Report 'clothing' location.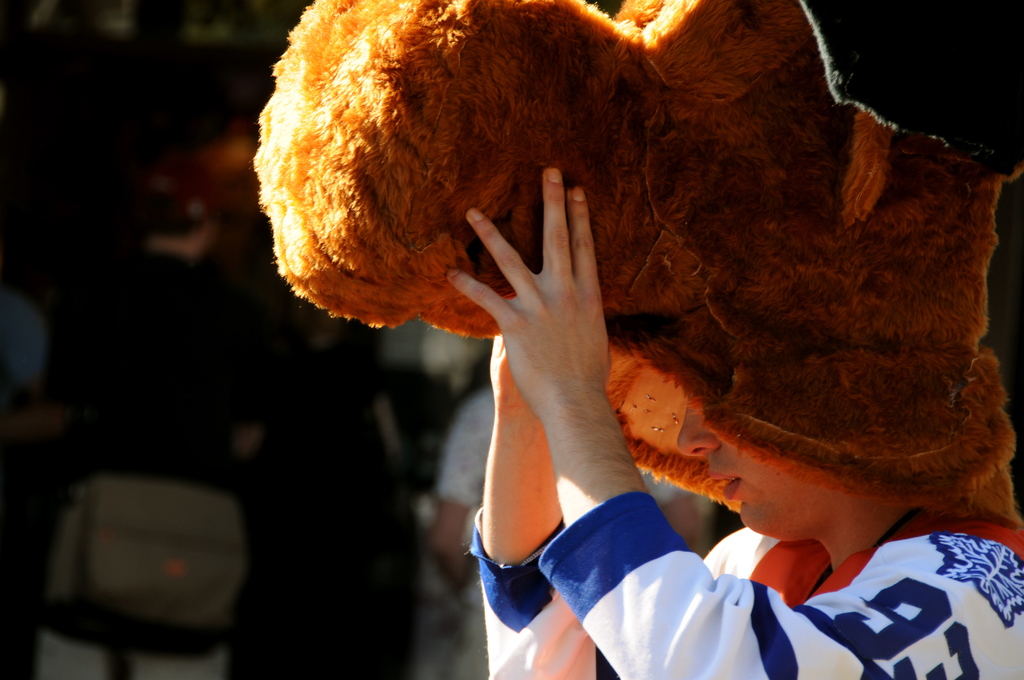
Report: rect(570, 469, 1023, 671).
